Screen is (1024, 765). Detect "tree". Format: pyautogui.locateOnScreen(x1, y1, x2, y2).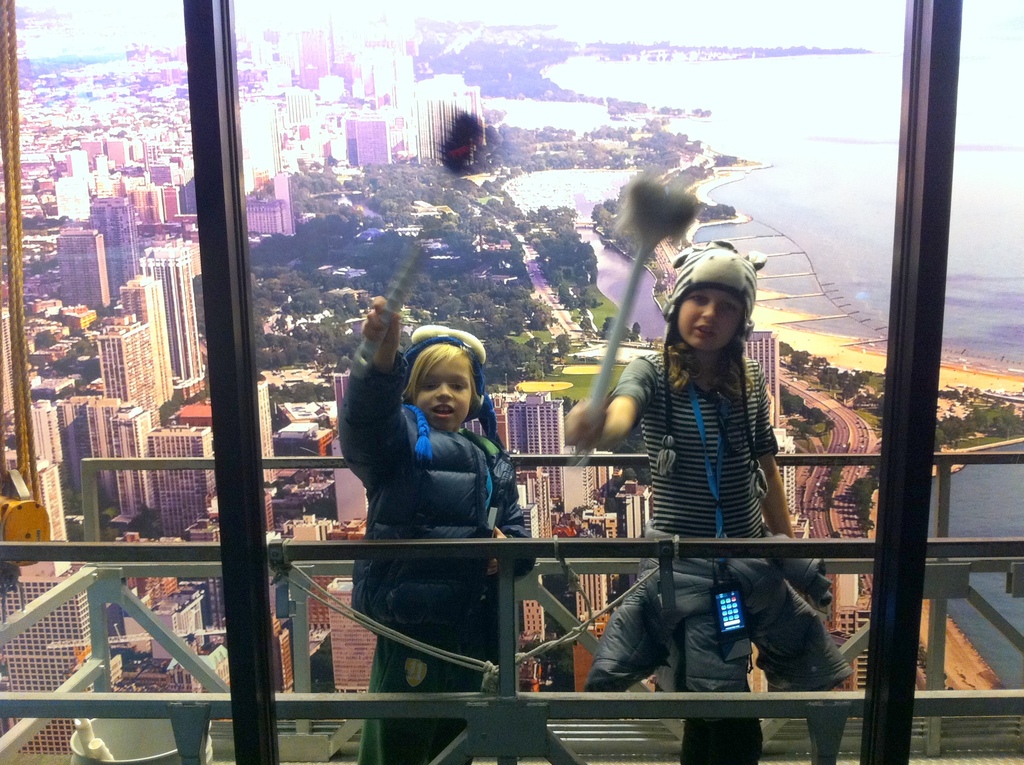
pyautogui.locateOnScreen(932, 430, 945, 447).
